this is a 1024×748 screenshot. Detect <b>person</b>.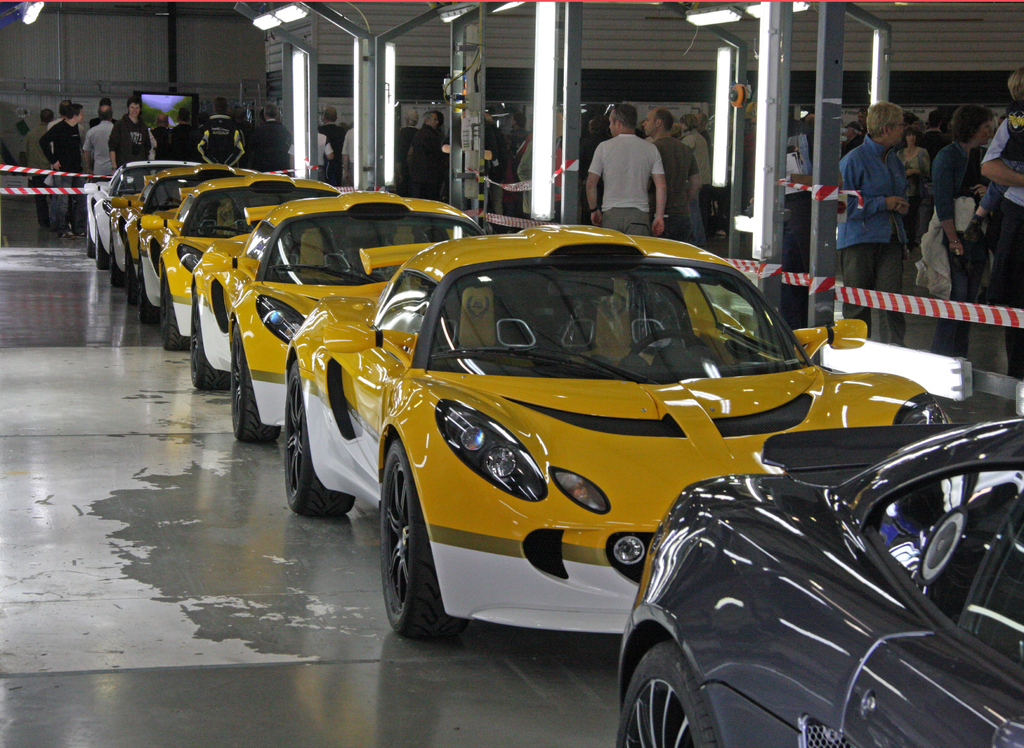
(286, 132, 332, 179).
